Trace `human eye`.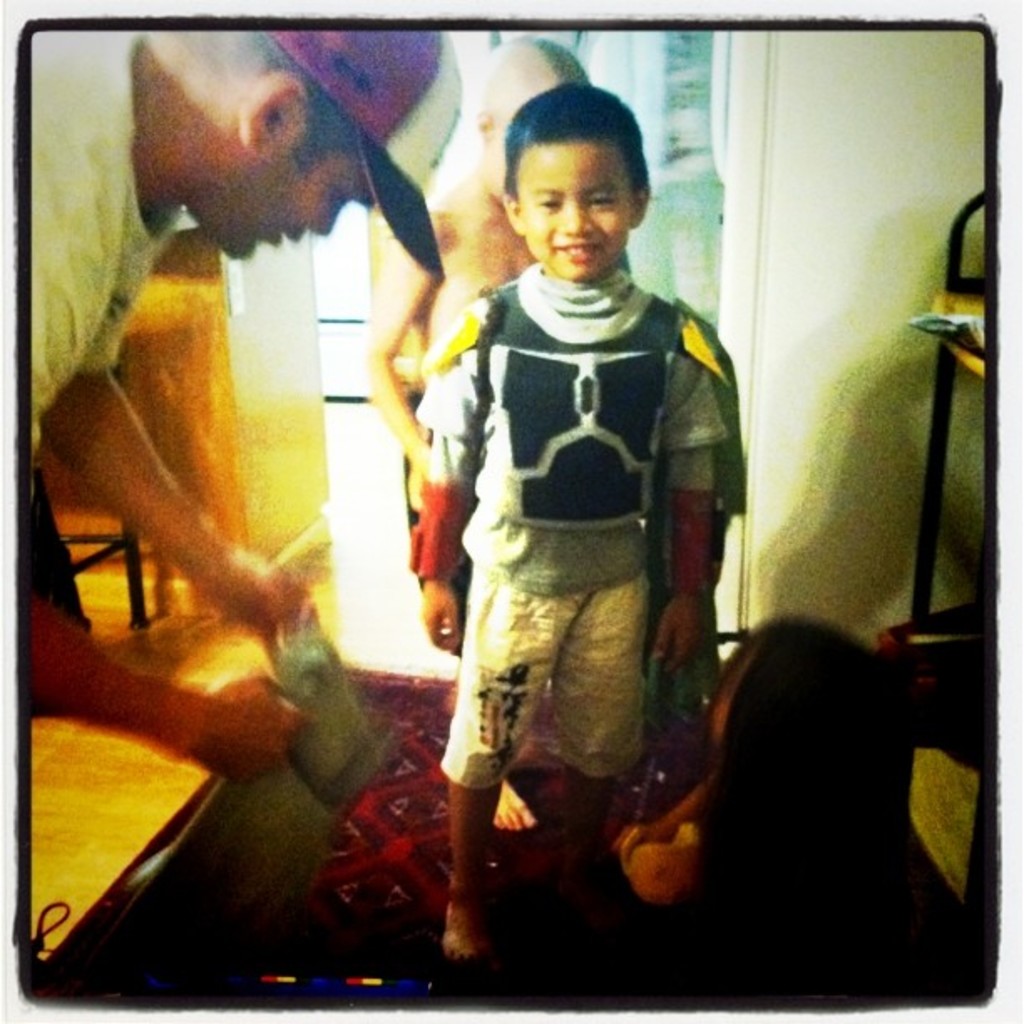
Traced to [328, 186, 353, 209].
